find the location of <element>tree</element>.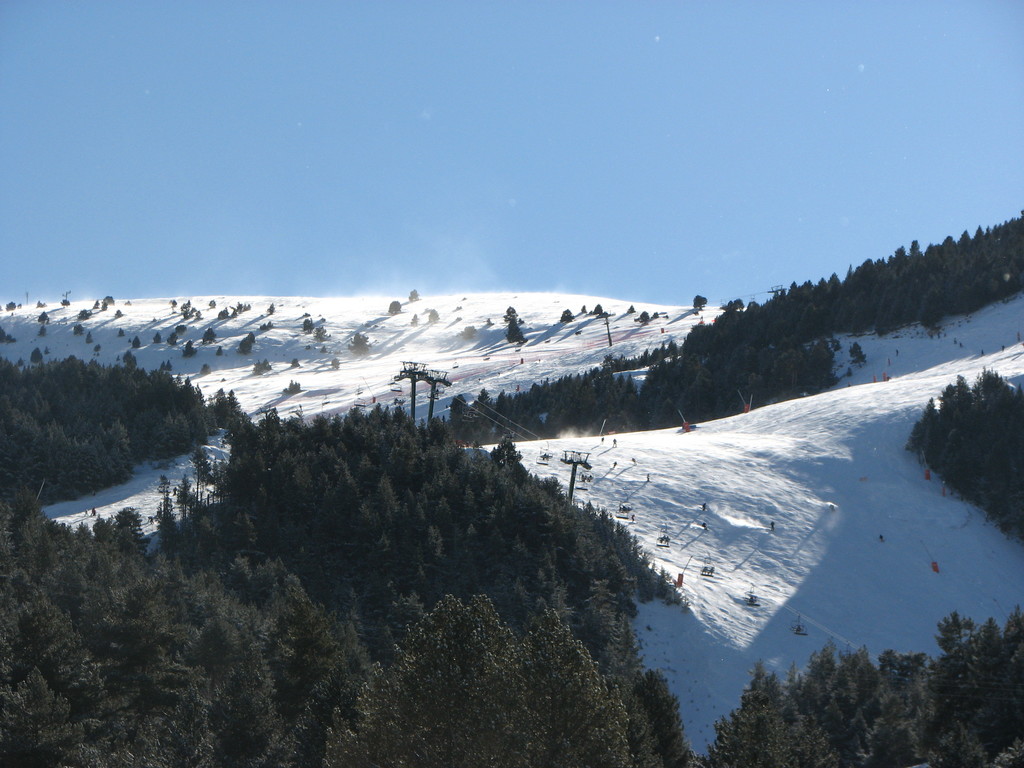
Location: left=639, top=312, right=851, bottom=433.
